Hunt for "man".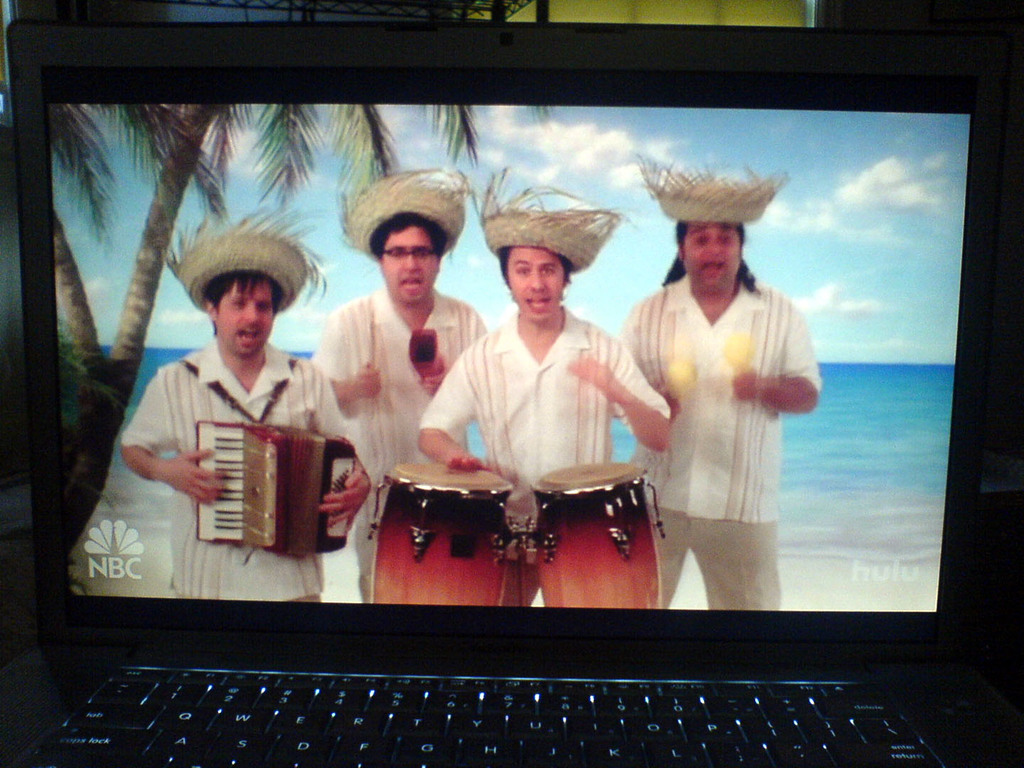
Hunted down at [415,245,668,604].
